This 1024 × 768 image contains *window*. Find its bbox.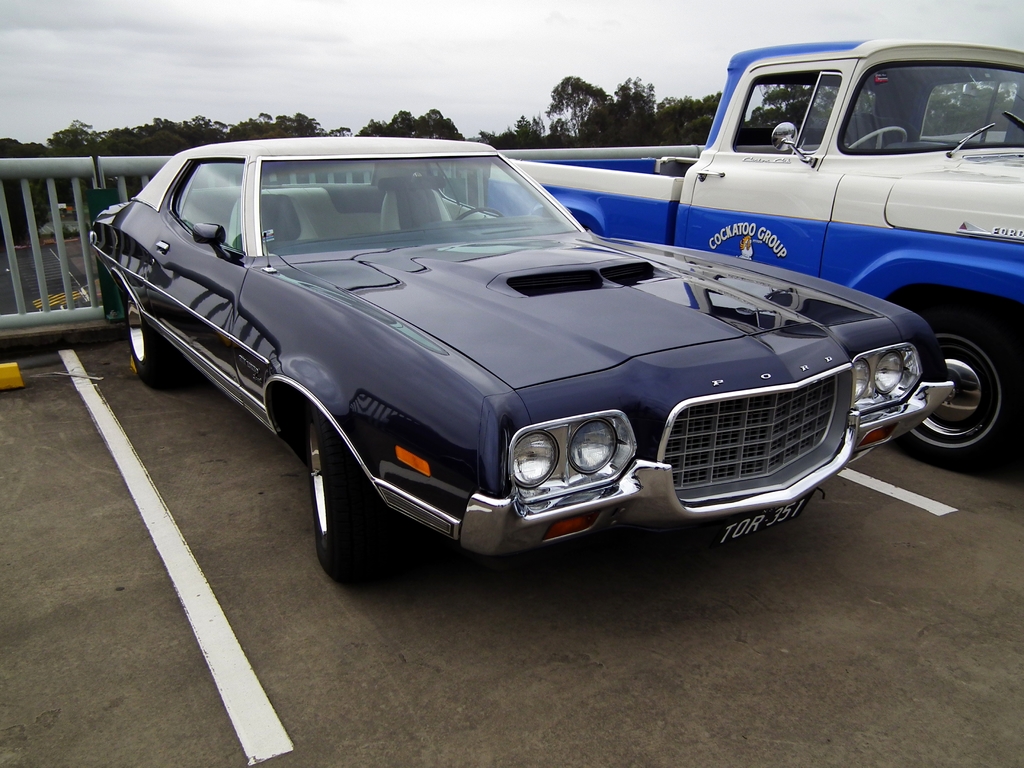
detection(733, 70, 841, 152).
